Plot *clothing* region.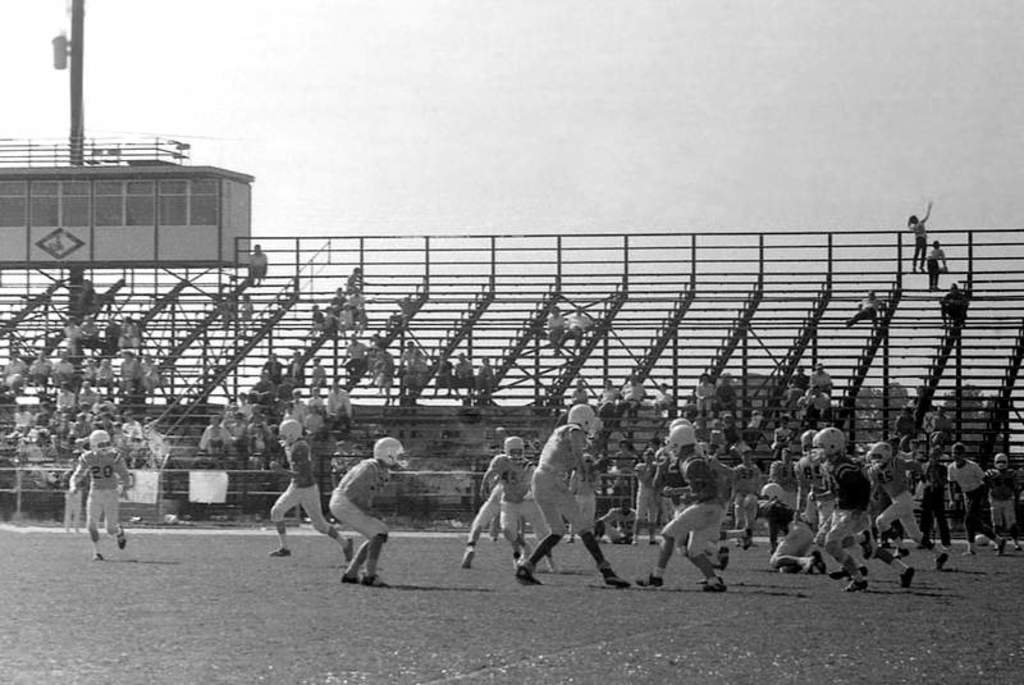
Plotted at [left=265, top=359, right=285, bottom=382].
